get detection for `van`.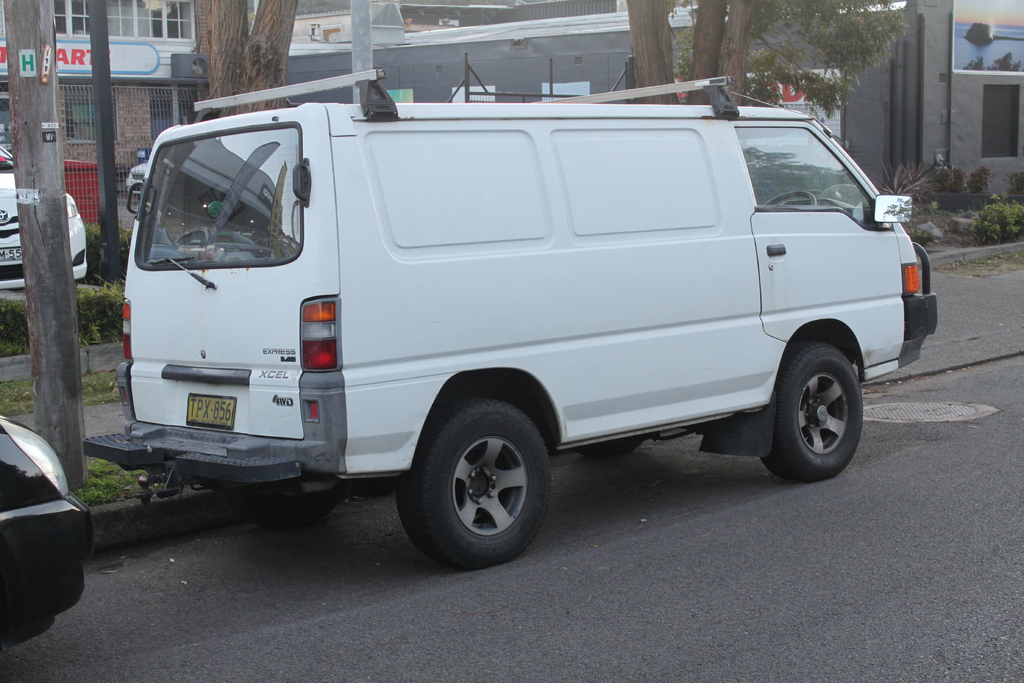
Detection: [left=80, top=67, right=941, bottom=572].
